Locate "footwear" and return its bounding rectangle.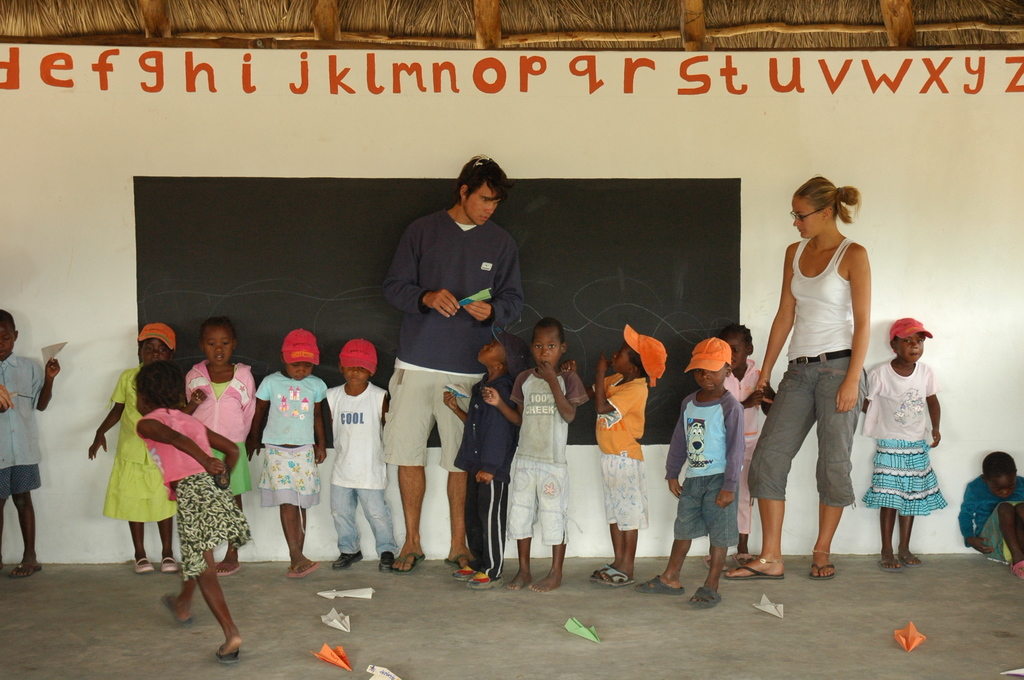
{"left": 157, "top": 559, "right": 180, "bottom": 575}.
